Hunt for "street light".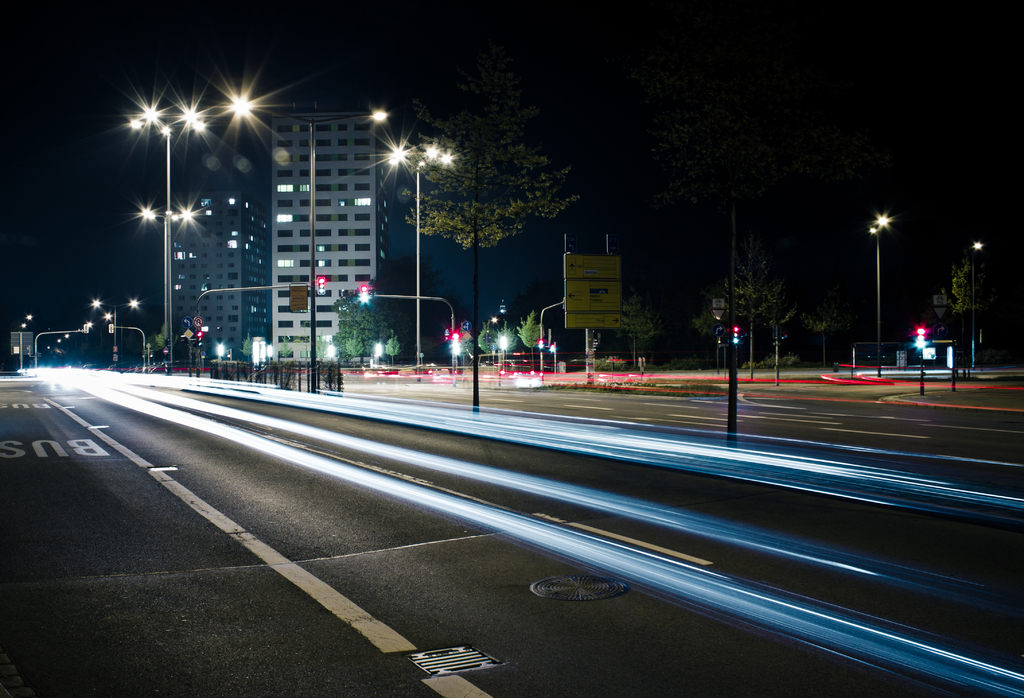
Hunted down at detection(89, 298, 144, 366).
